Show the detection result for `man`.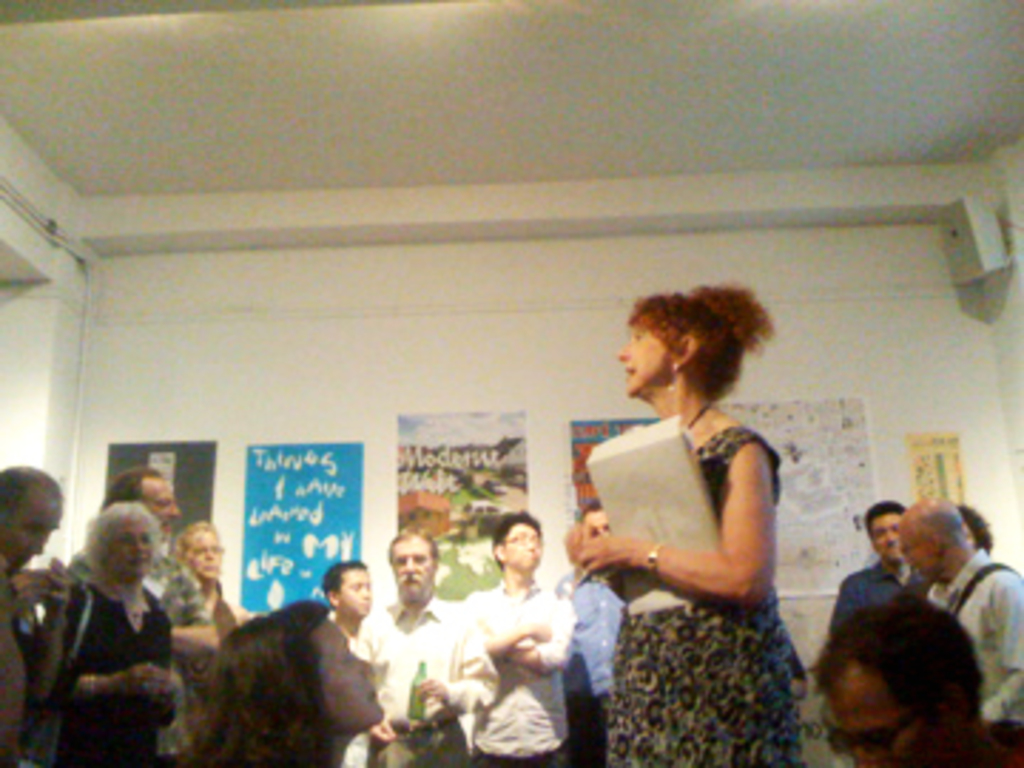
locate(831, 495, 913, 640).
